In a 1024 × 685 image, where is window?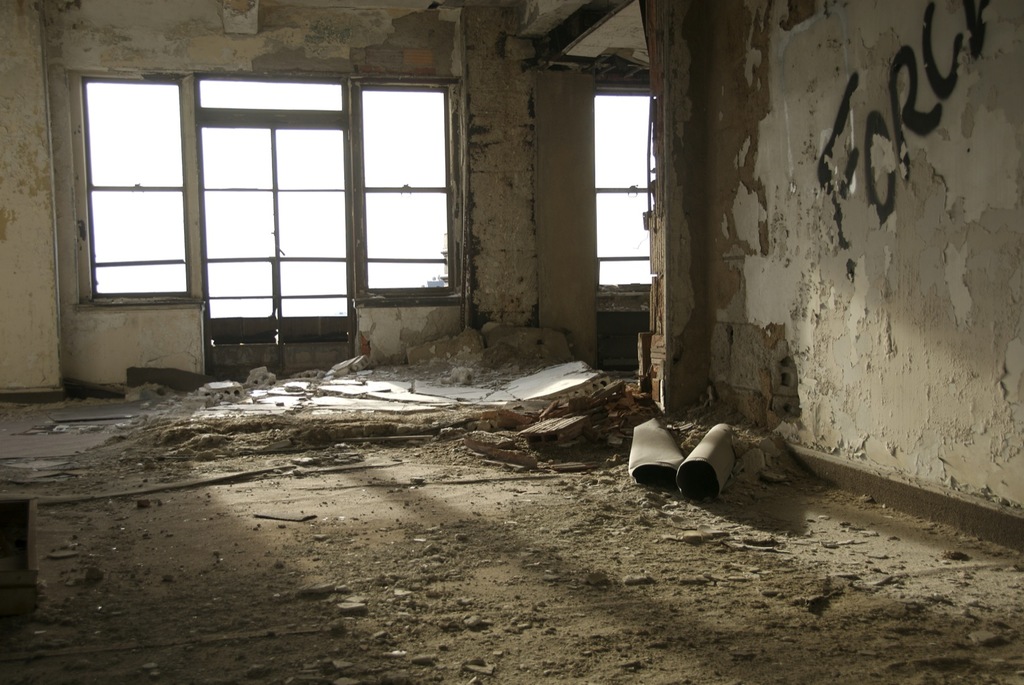
597/96/657/302.
